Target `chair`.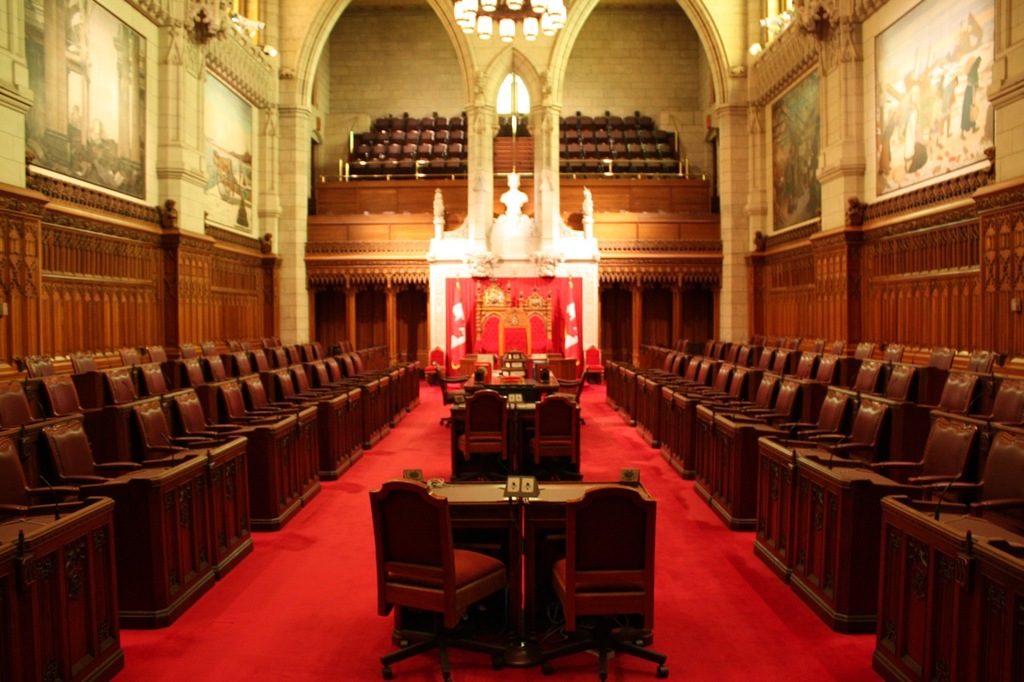
Target region: detection(841, 362, 883, 409).
